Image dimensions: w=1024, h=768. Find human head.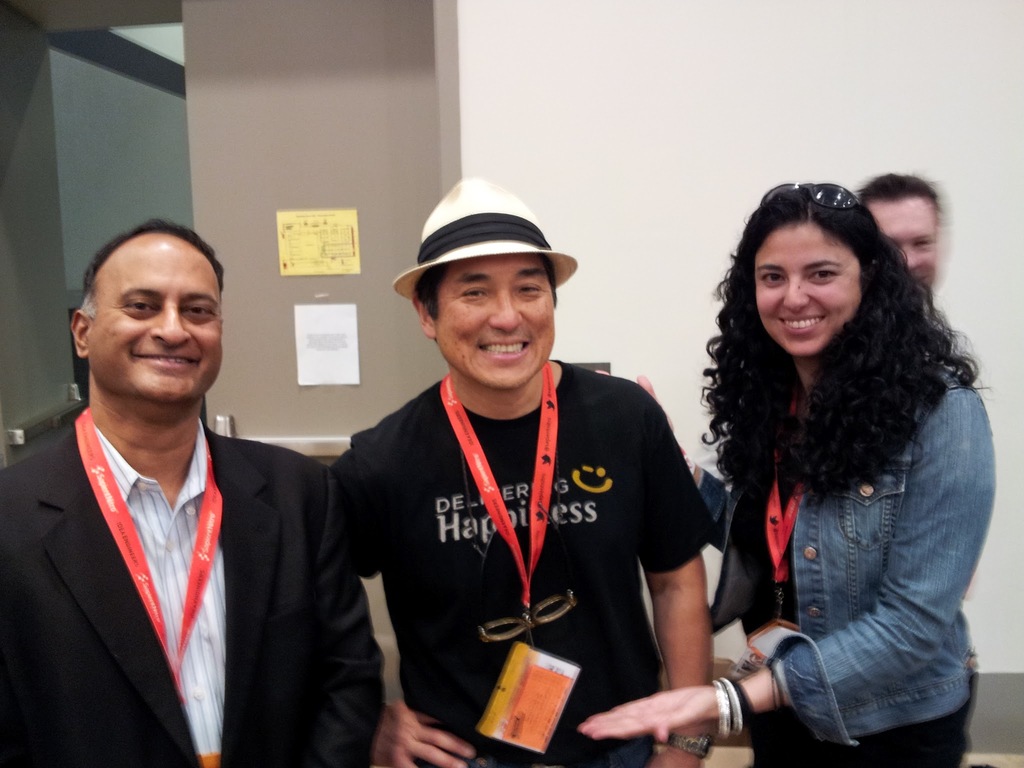
crop(390, 176, 577, 387).
